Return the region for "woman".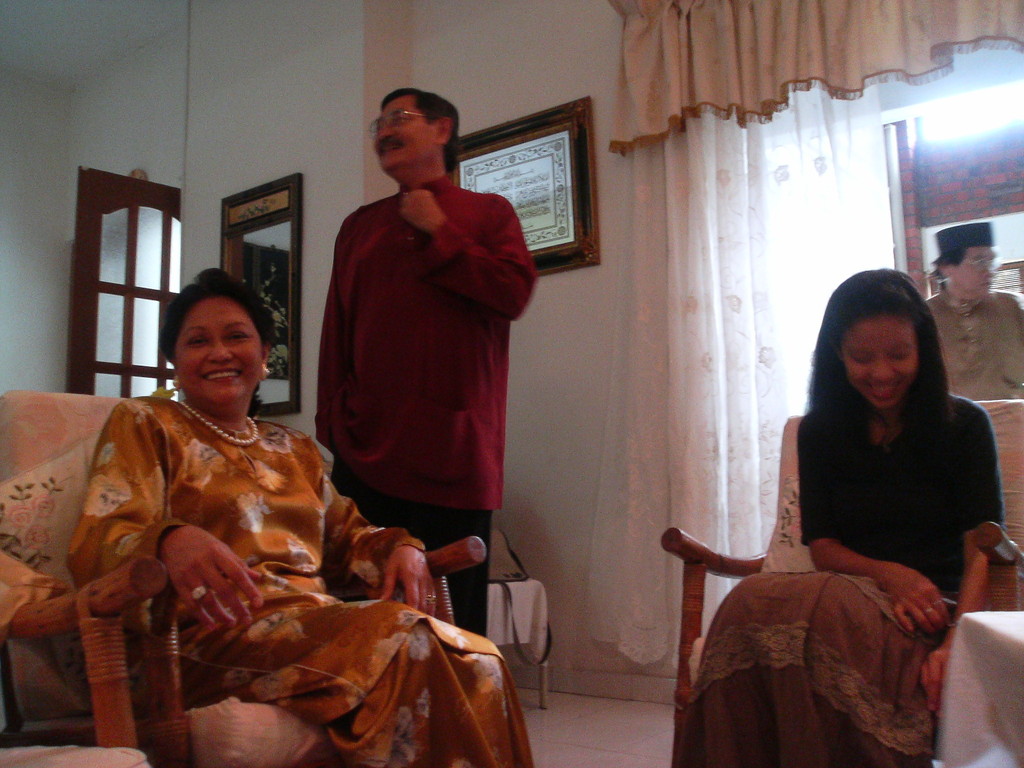
695 211 968 767.
